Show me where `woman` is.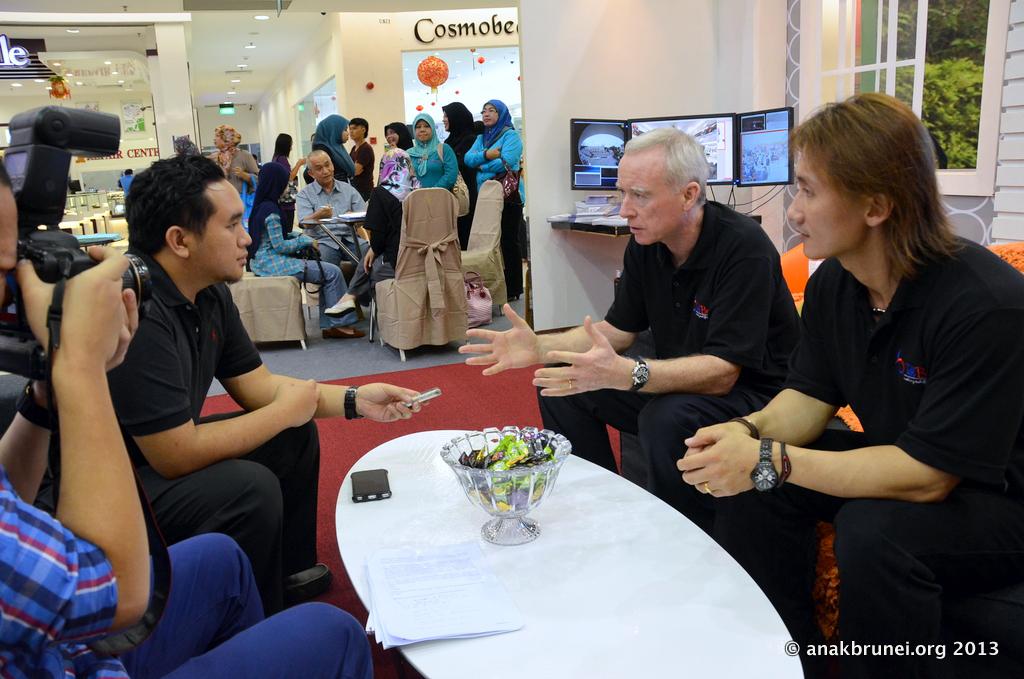
`woman` is at (381,121,414,154).
